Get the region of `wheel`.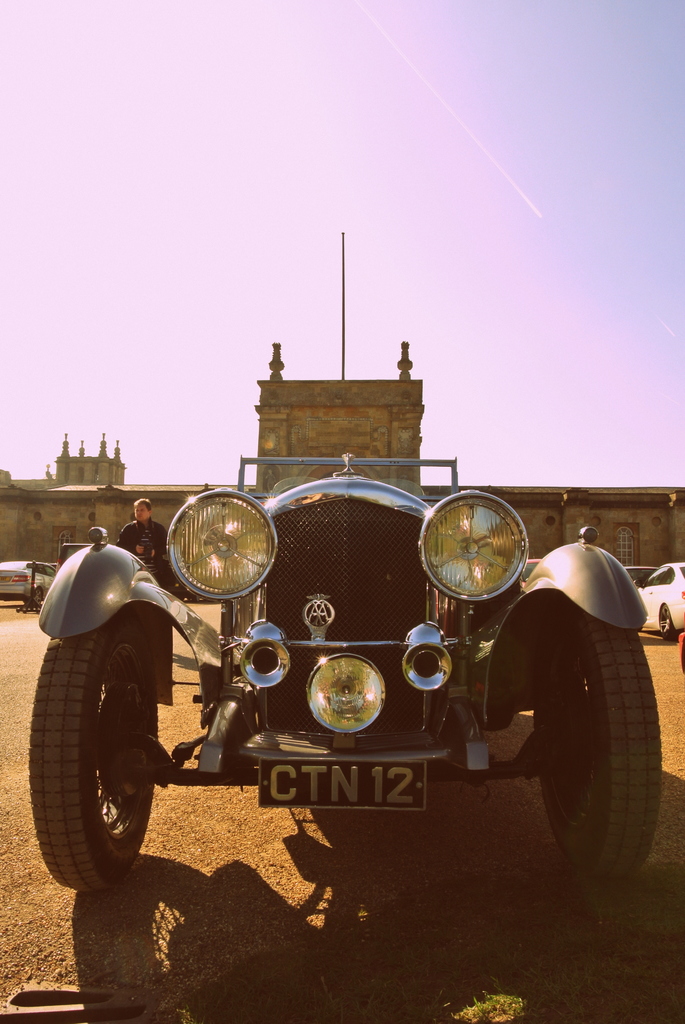
[30,605,166,900].
